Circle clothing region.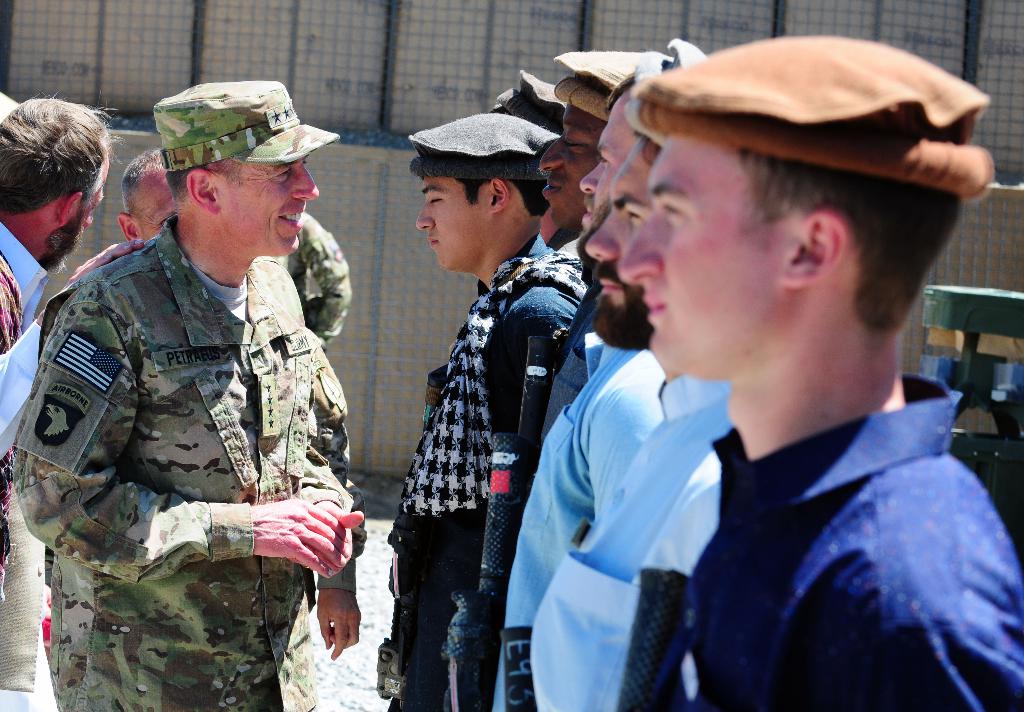
Region: Rect(488, 333, 675, 693).
